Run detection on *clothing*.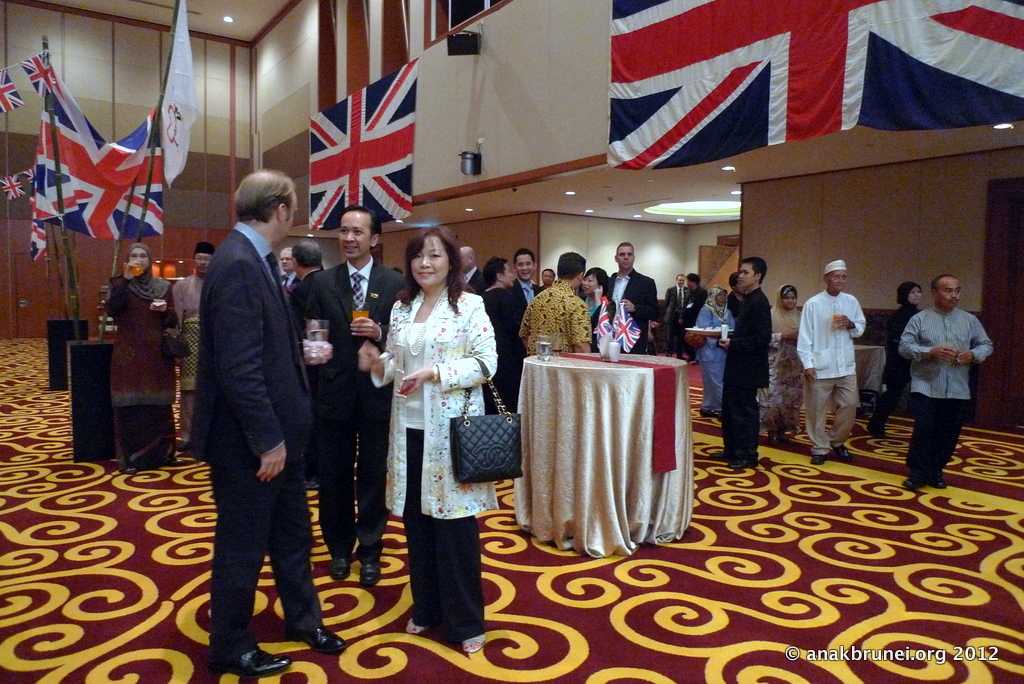
Result: bbox=[769, 279, 801, 421].
